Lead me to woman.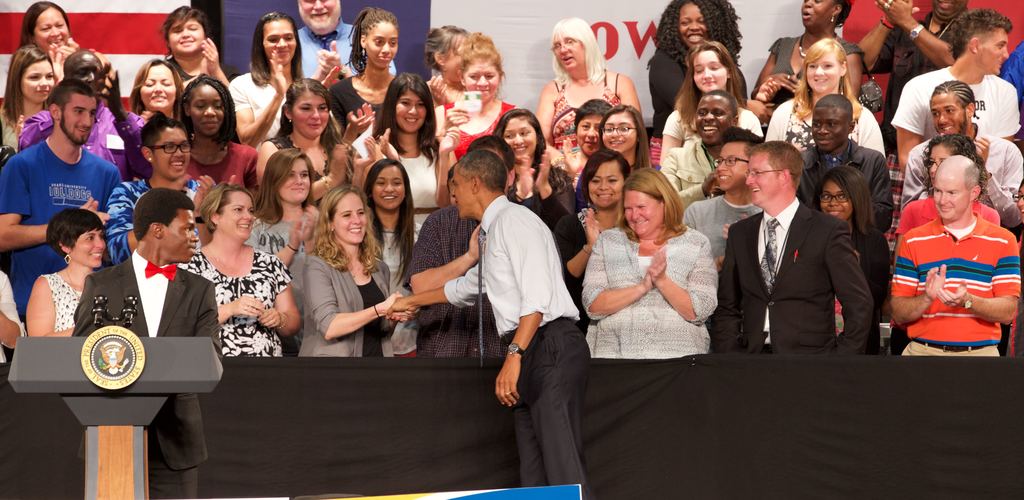
Lead to bbox=[174, 172, 284, 373].
